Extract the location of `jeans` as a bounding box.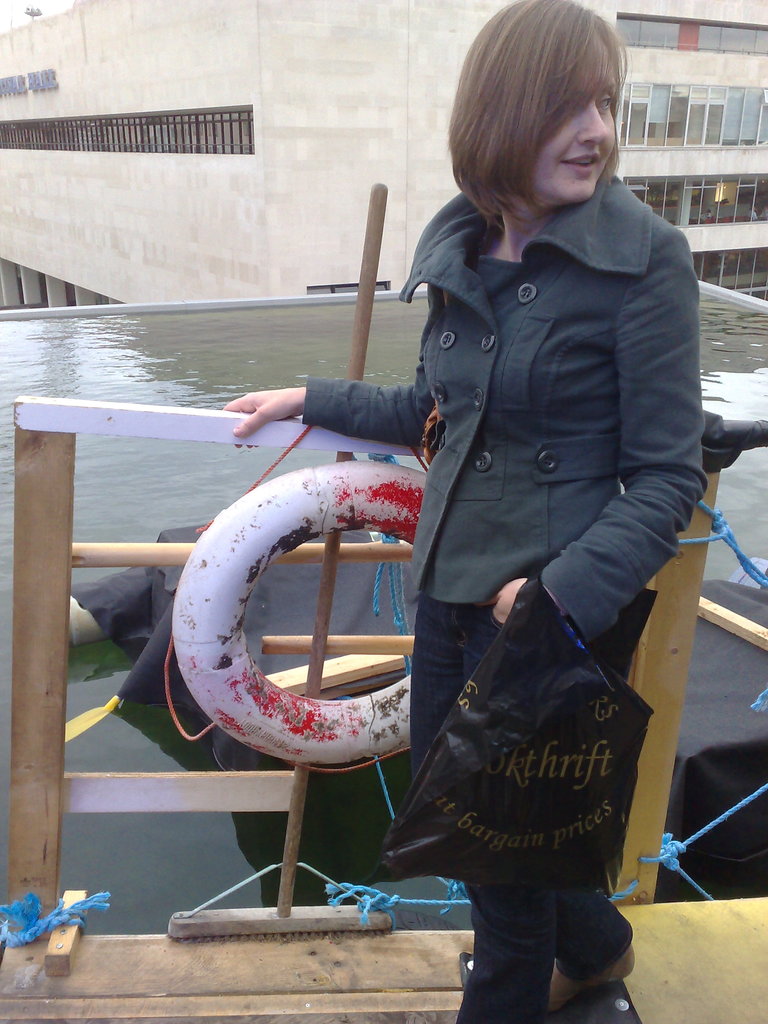
{"left": 412, "top": 600, "right": 664, "bottom": 1023}.
